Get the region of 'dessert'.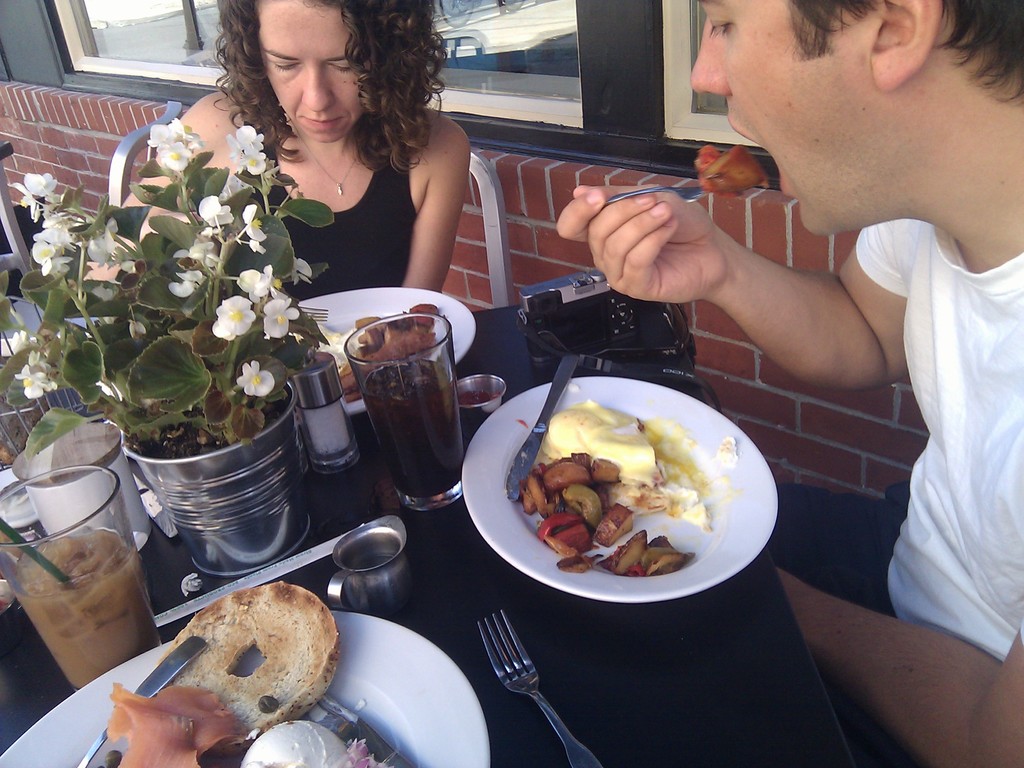
pyautogui.locateOnScreen(240, 723, 346, 767).
